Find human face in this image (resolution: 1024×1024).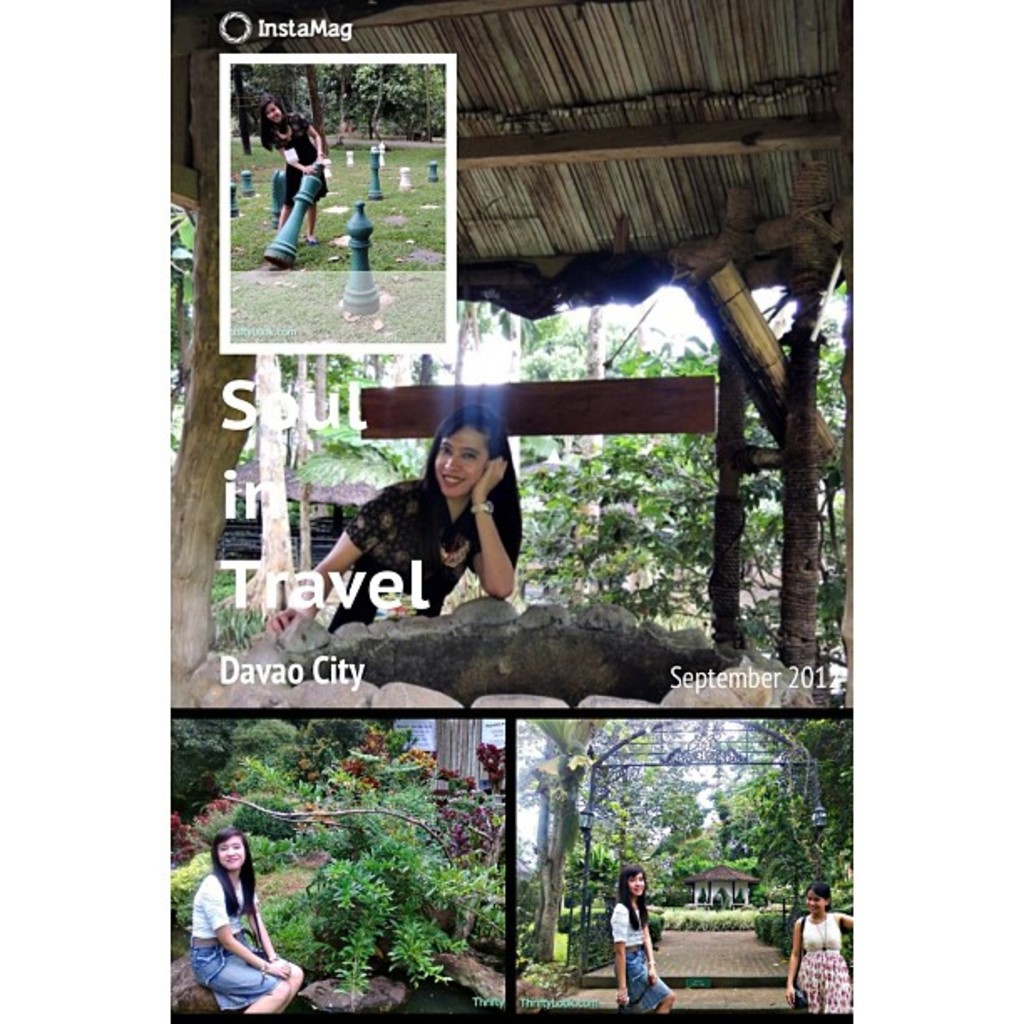
[left=219, top=835, right=246, bottom=867].
